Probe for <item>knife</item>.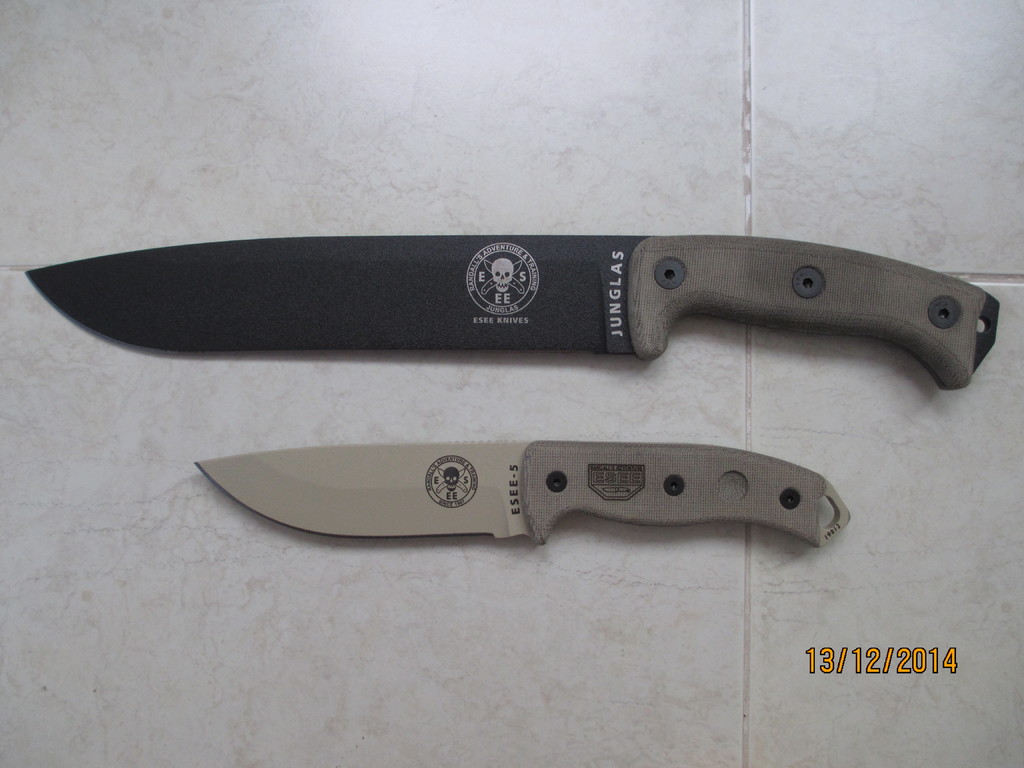
Probe result: locate(22, 232, 997, 397).
